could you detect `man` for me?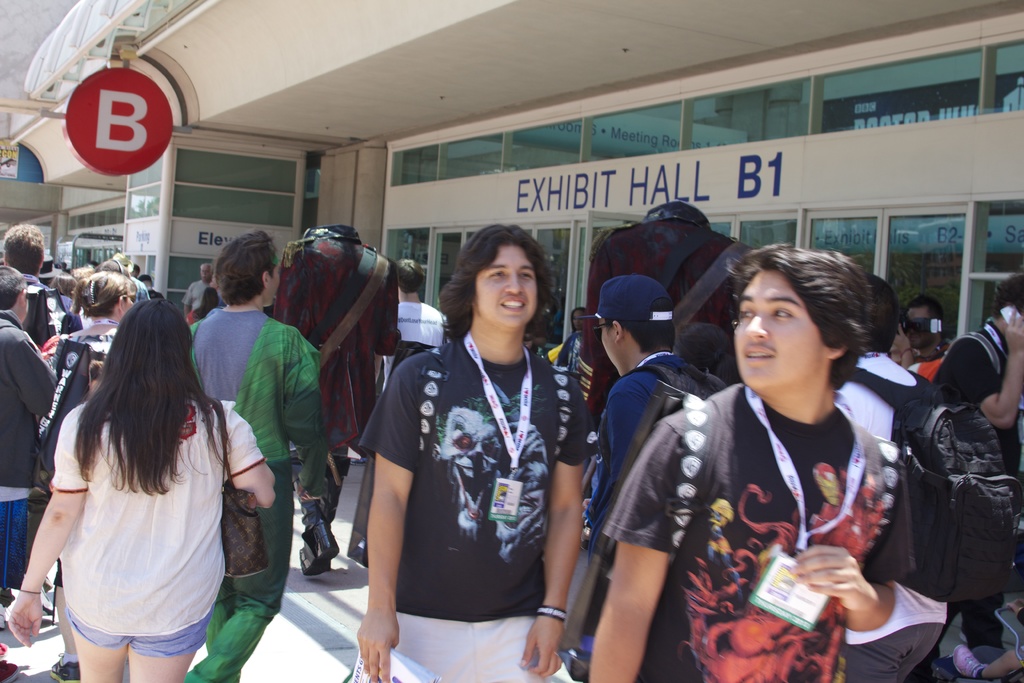
Detection result: detection(904, 294, 949, 358).
